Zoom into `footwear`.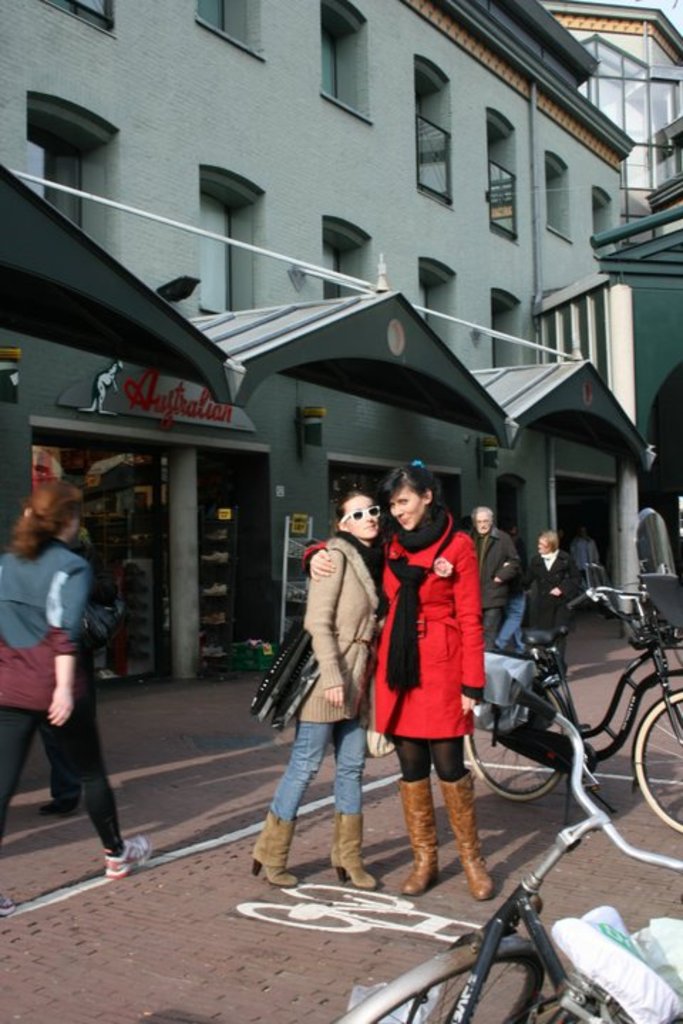
Zoom target: (x1=400, y1=775, x2=438, y2=895).
